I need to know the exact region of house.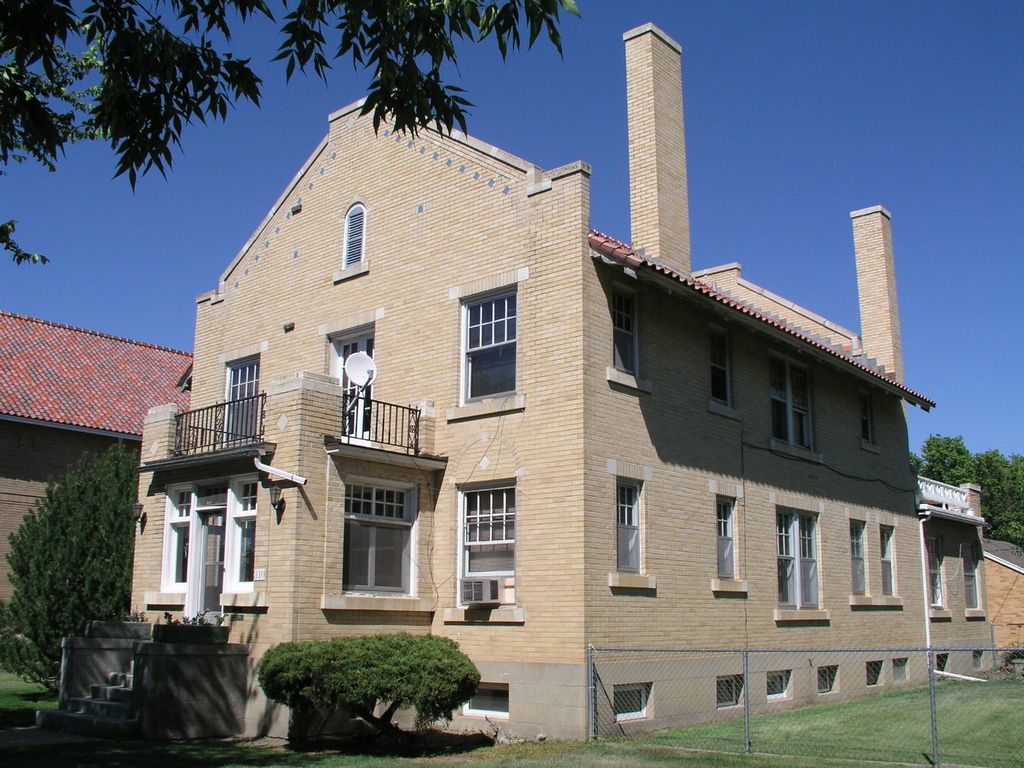
Region: box=[178, 78, 907, 733].
